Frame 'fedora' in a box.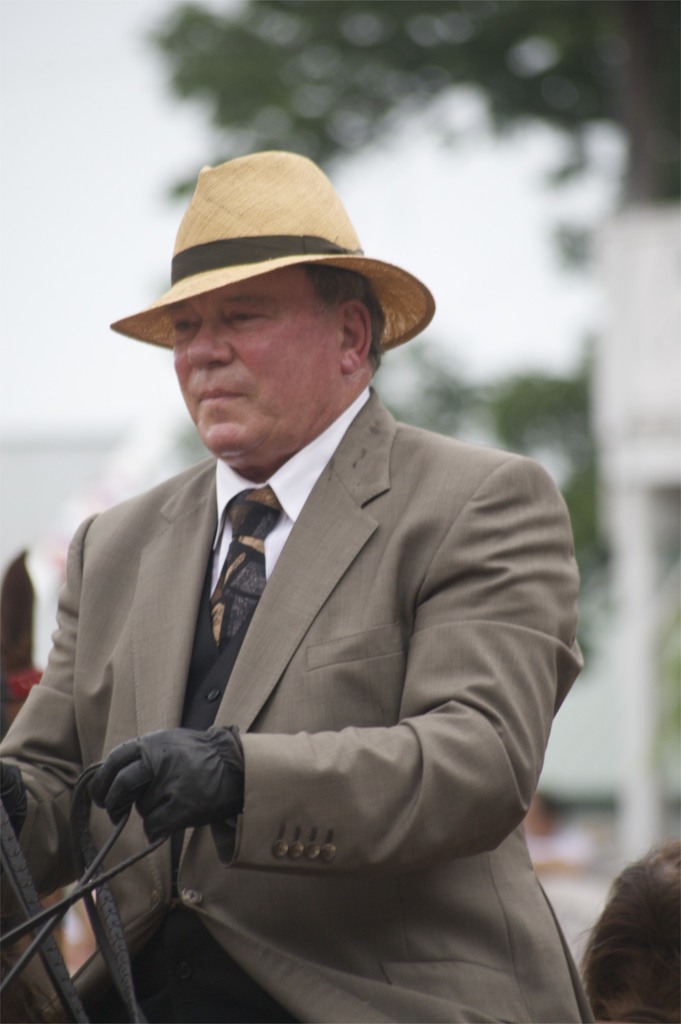
BBox(112, 140, 431, 349).
